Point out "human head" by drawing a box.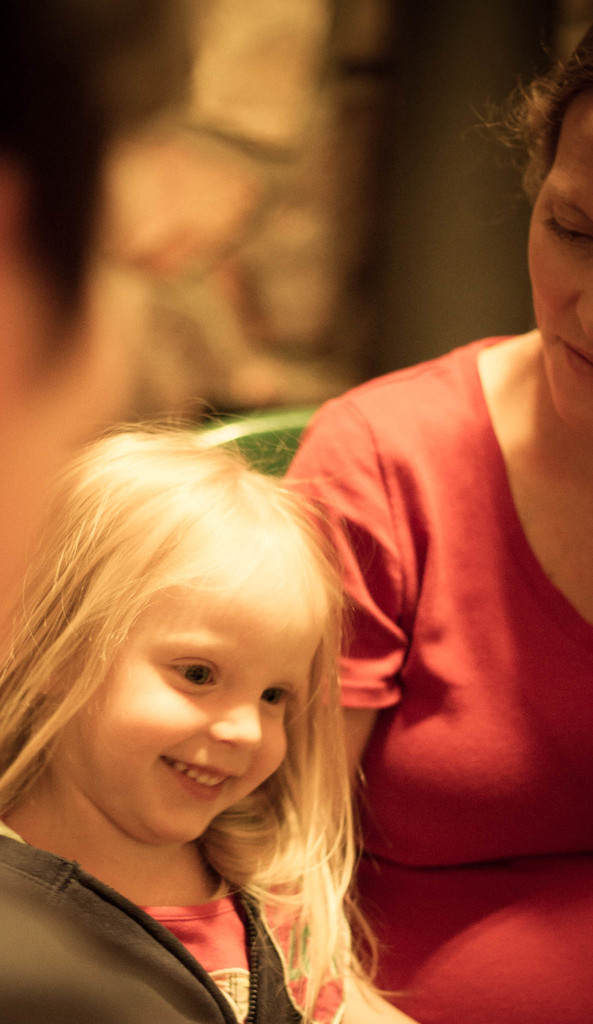
10 433 340 852.
